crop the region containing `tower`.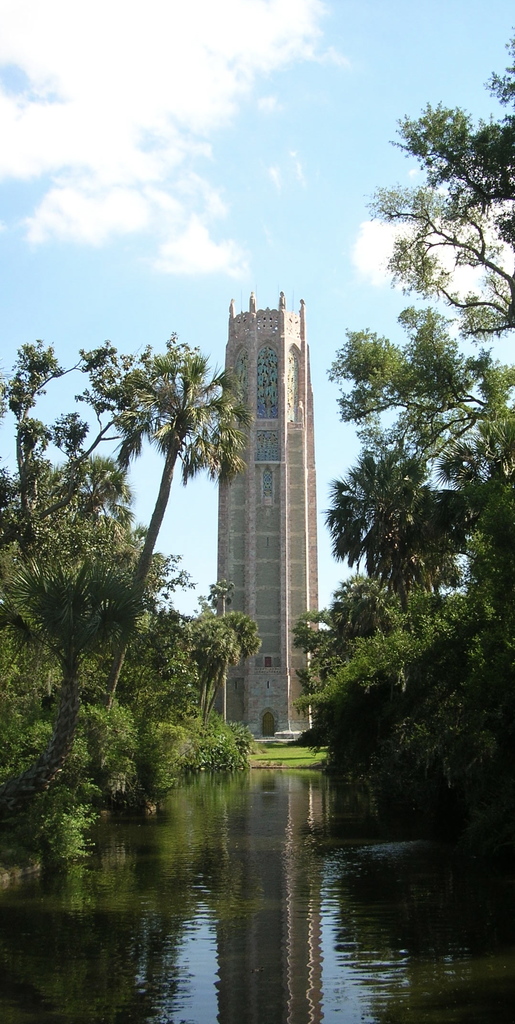
Crop region: (193, 249, 331, 723).
